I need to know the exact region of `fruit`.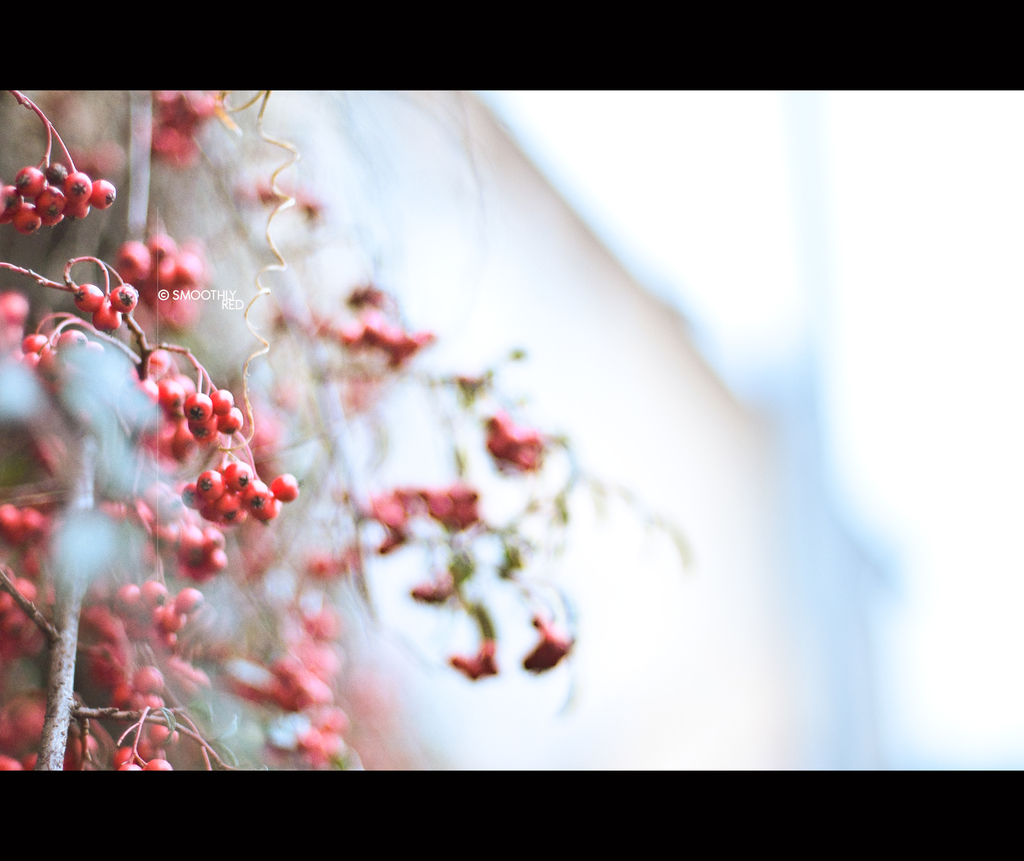
Region: (274, 607, 333, 721).
